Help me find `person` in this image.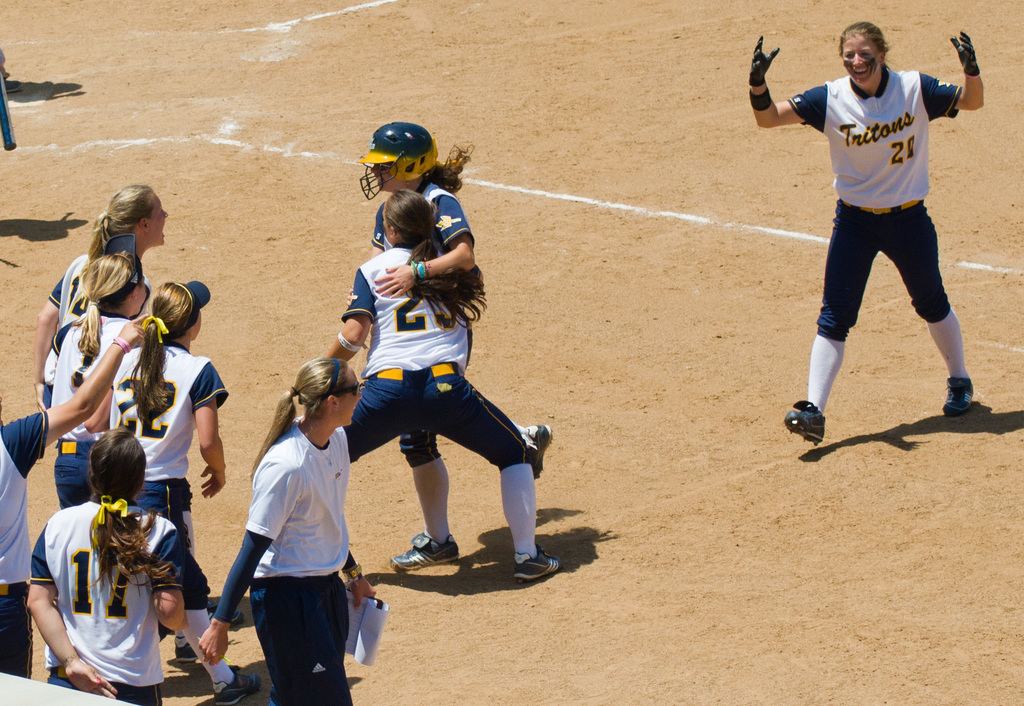
Found it: bbox=[31, 185, 173, 412].
